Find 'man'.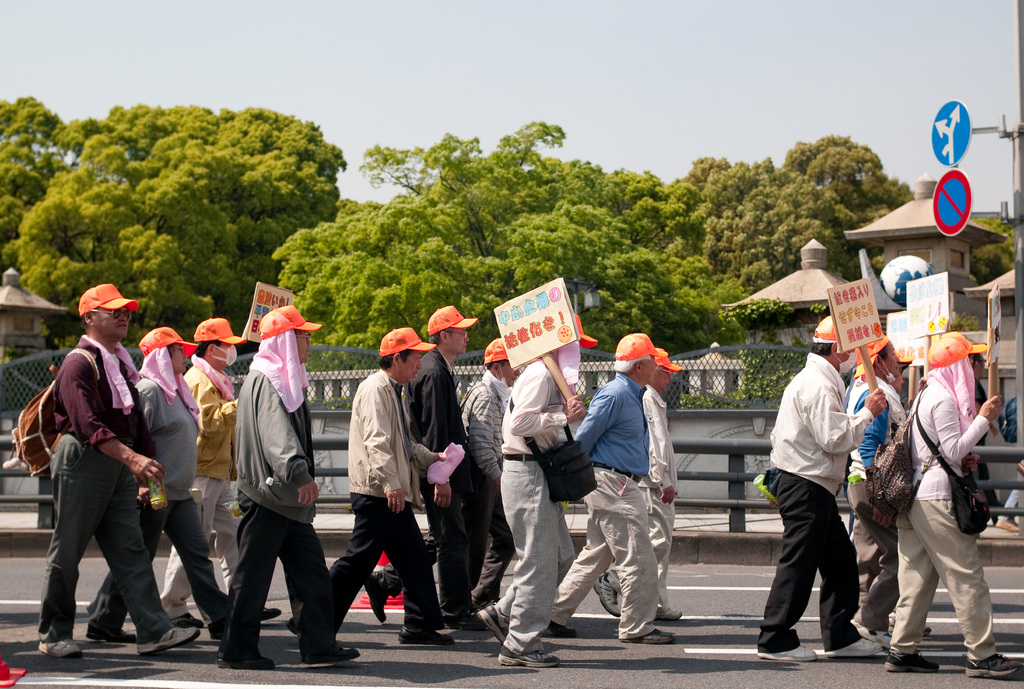
locate(155, 316, 280, 627).
